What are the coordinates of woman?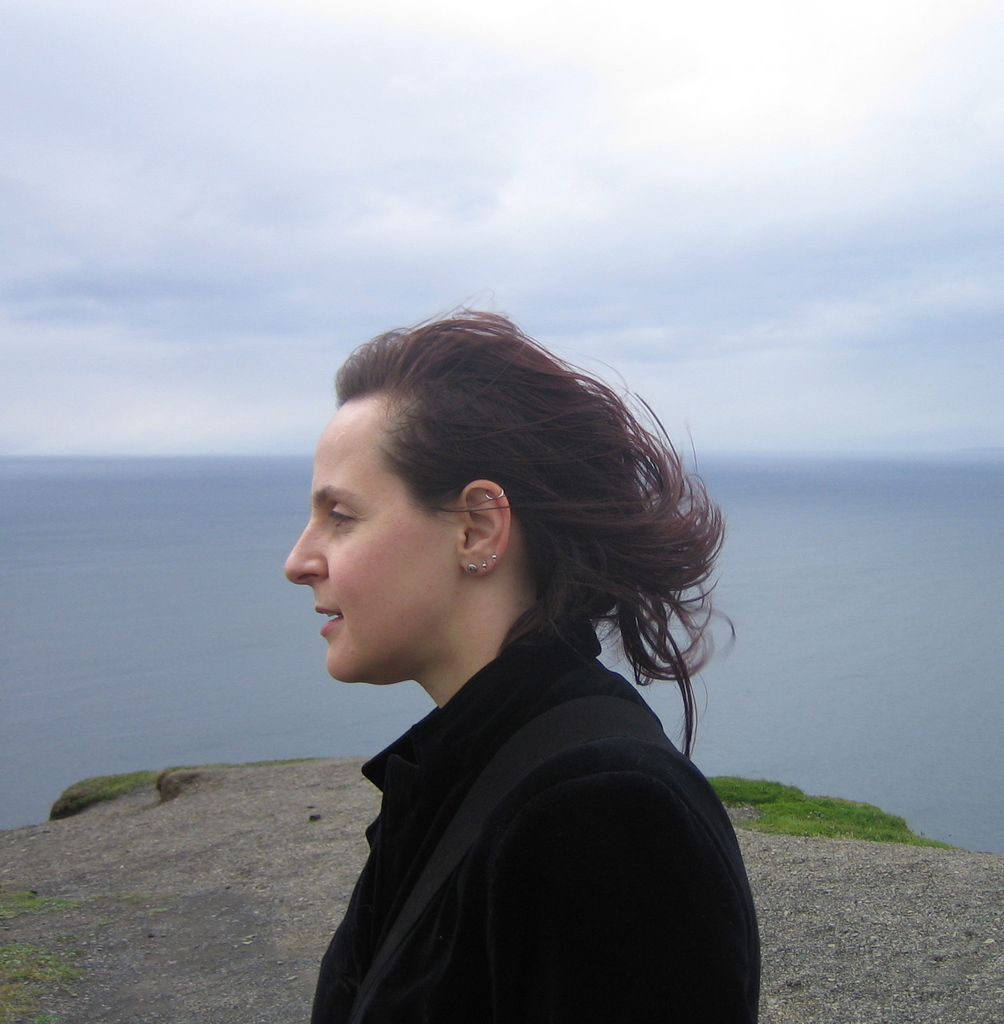
223,287,784,1023.
